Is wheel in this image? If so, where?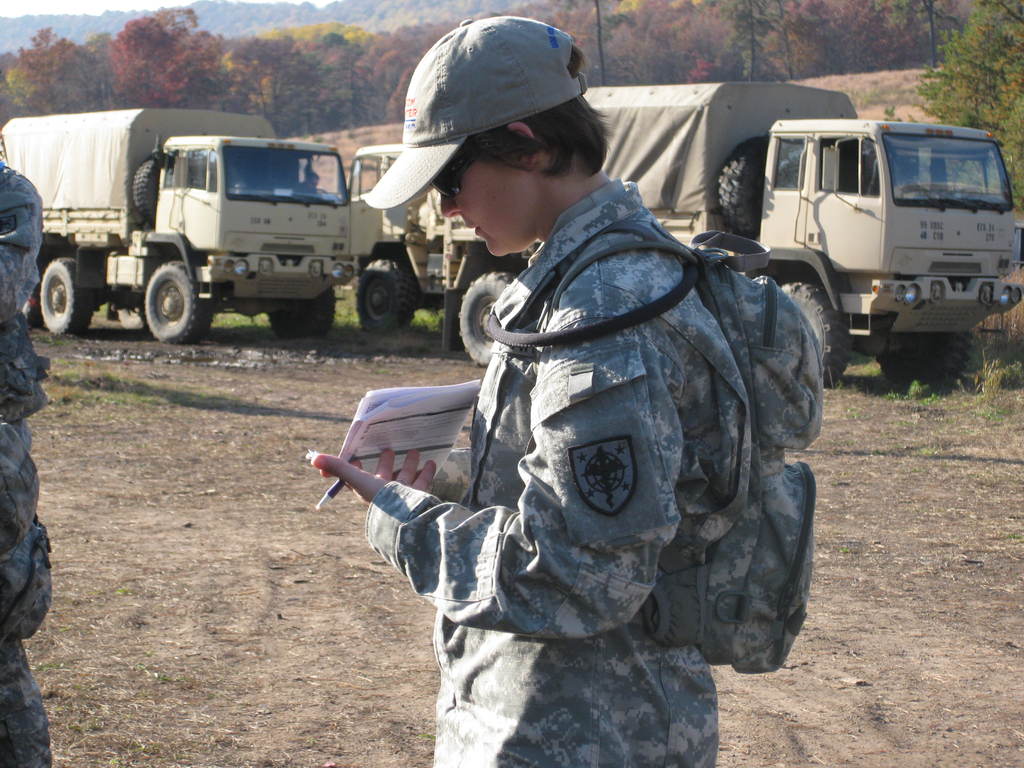
Yes, at <box>781,282,852,384</box>.
